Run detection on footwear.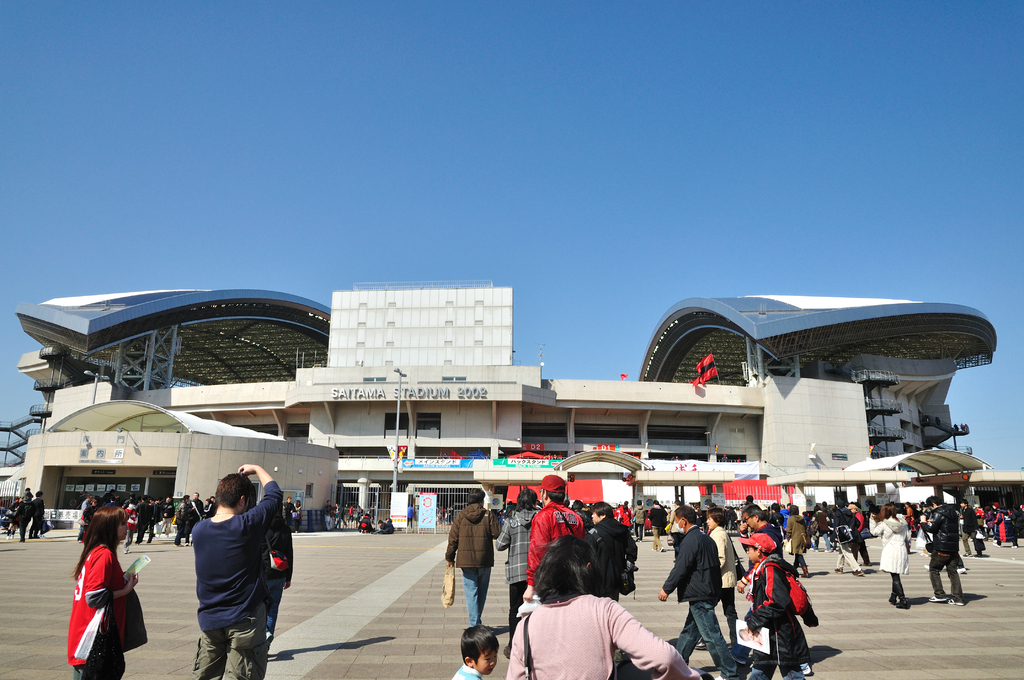
Result: locate(810, 546, 820, 553).
